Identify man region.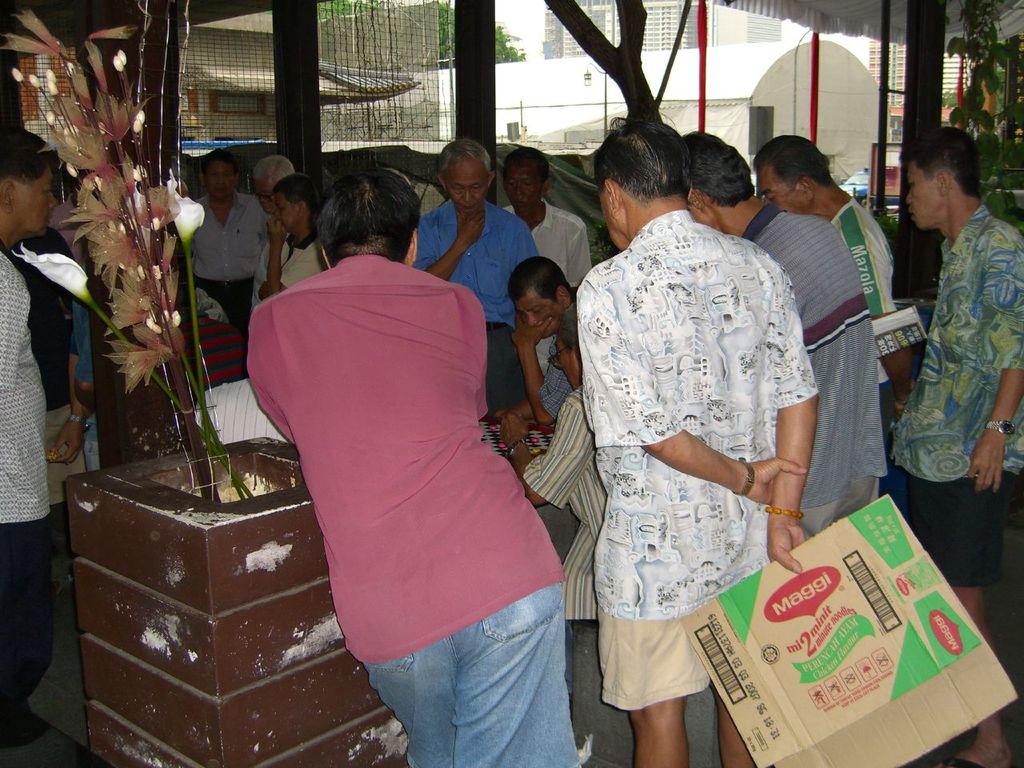
Region: region(247, 181, 321, 307).
